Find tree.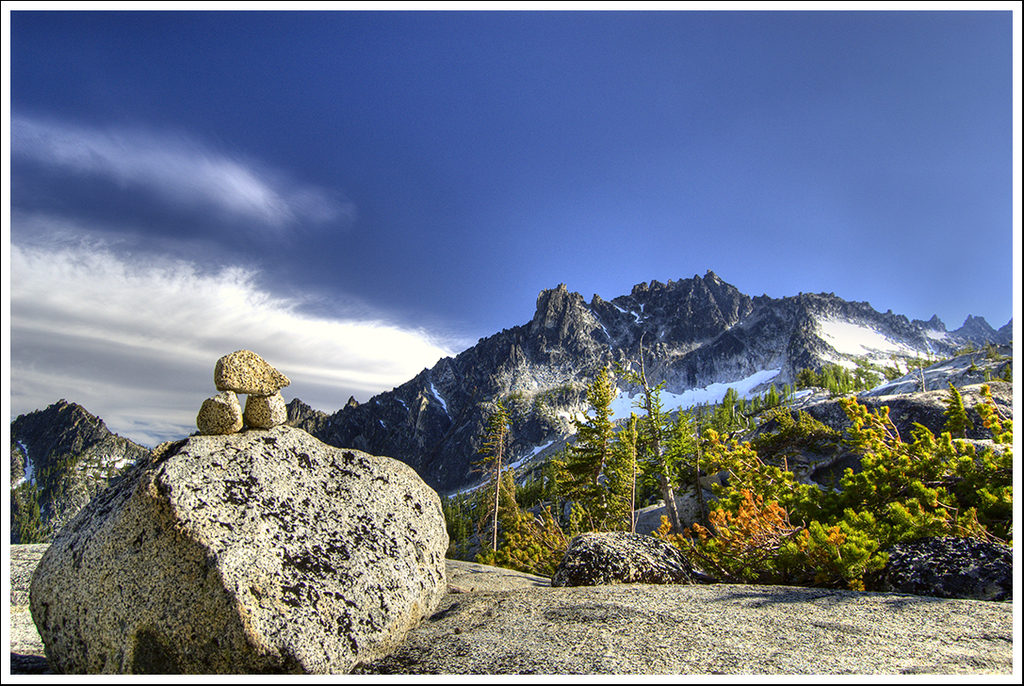
bbox=[677, 486, 847, 581].
